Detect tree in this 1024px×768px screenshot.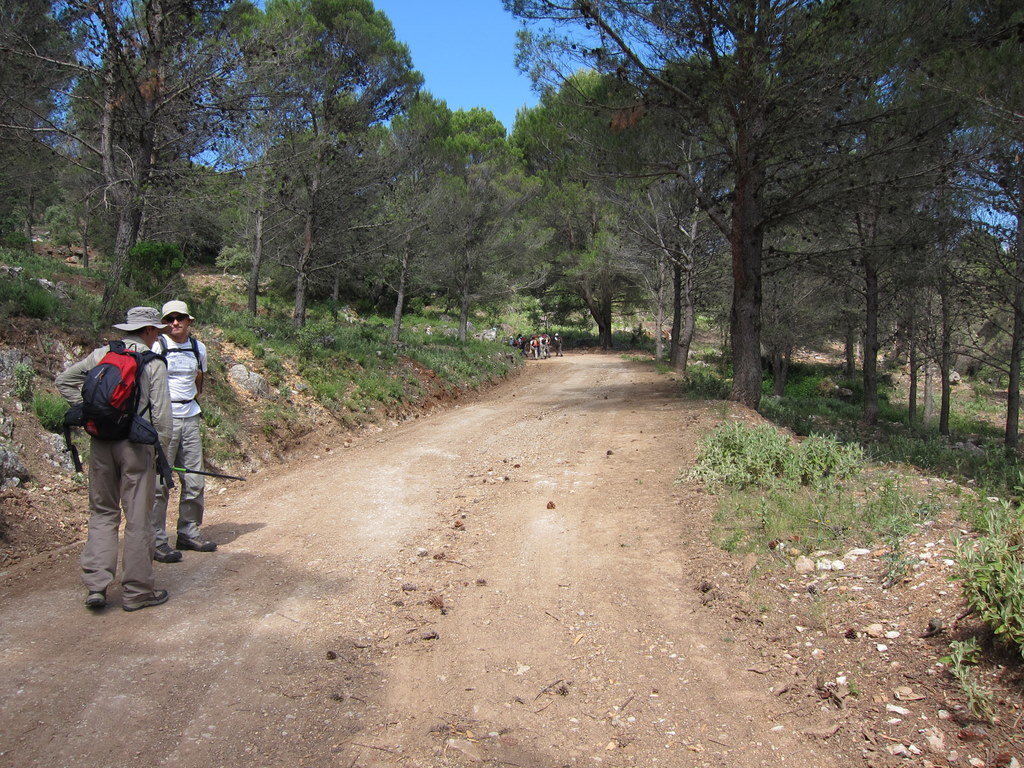
Detection: [left=507, top=72, right=652, bottom=346].
